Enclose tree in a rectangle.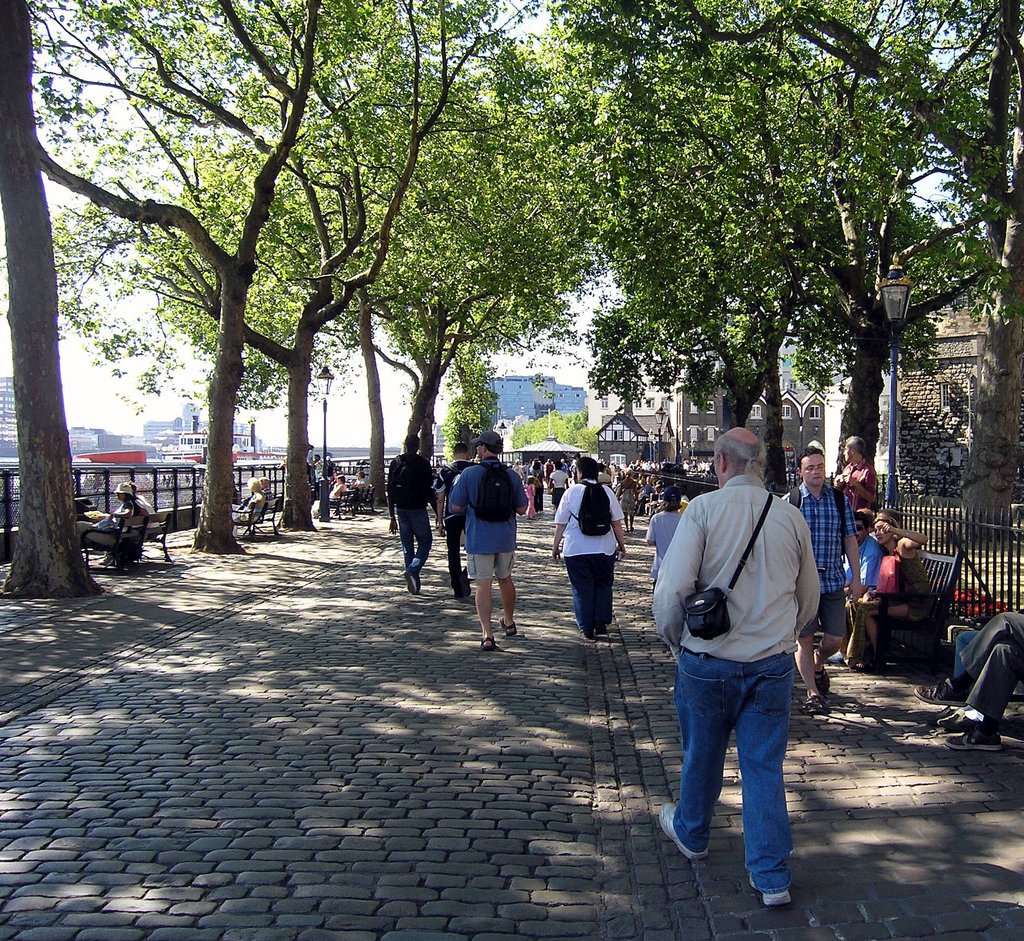
520:0:1023:501.
